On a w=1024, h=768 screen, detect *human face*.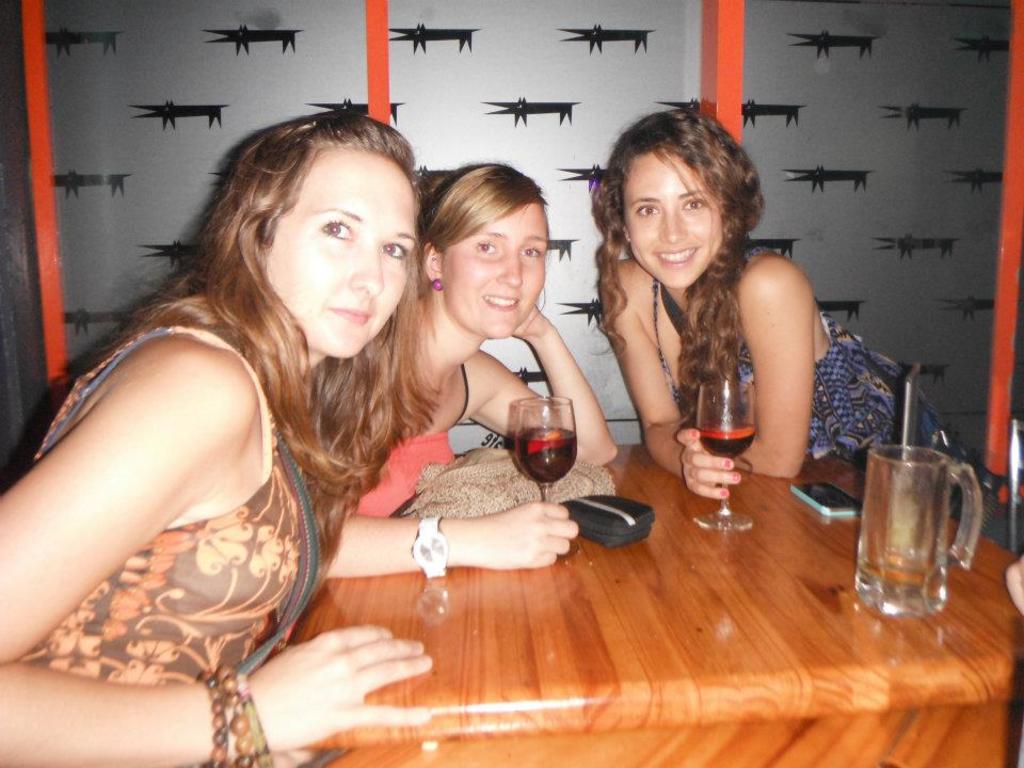
621/149/725/290.
